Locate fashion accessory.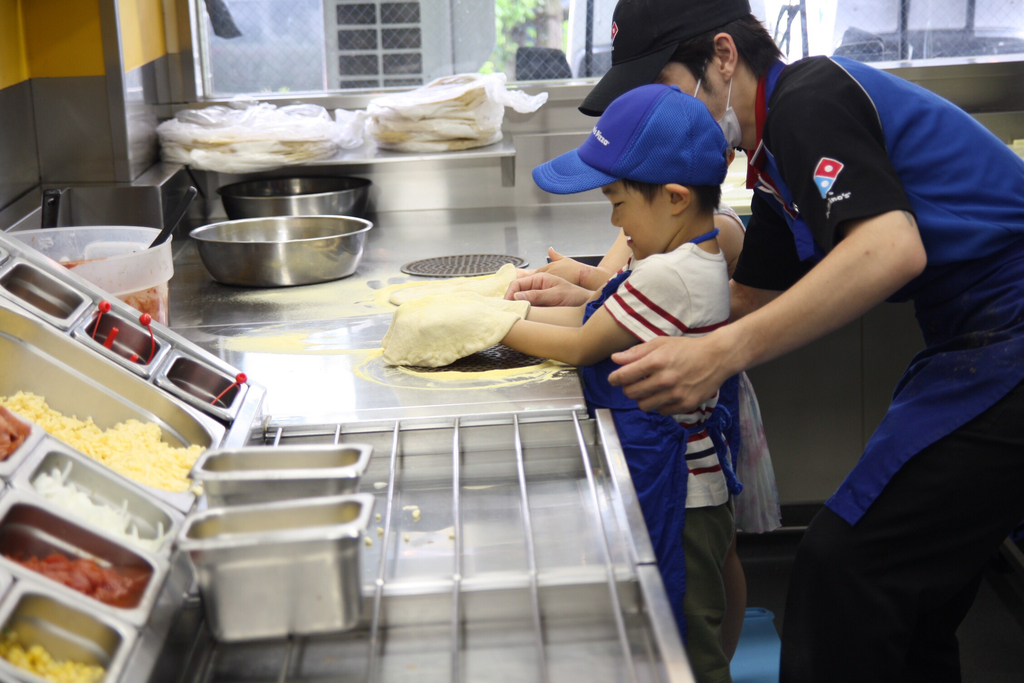
Bounding box: 577, 0, 751, 113.
